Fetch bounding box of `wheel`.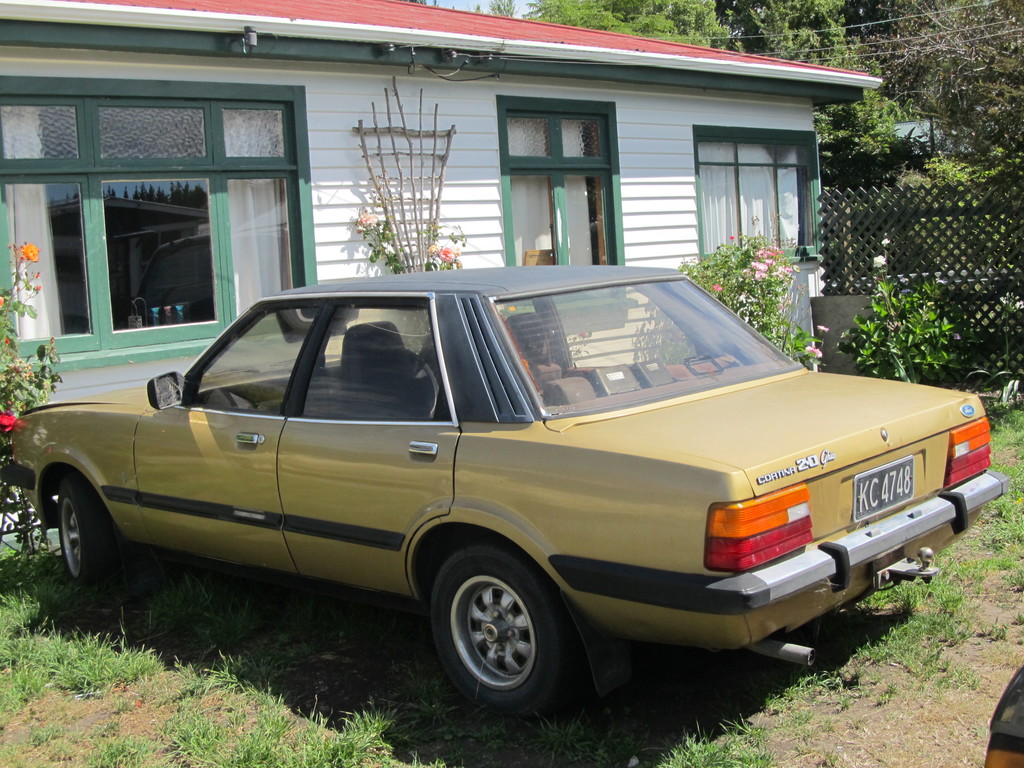
Bbox: BBox(54, 479, 136, 594).
